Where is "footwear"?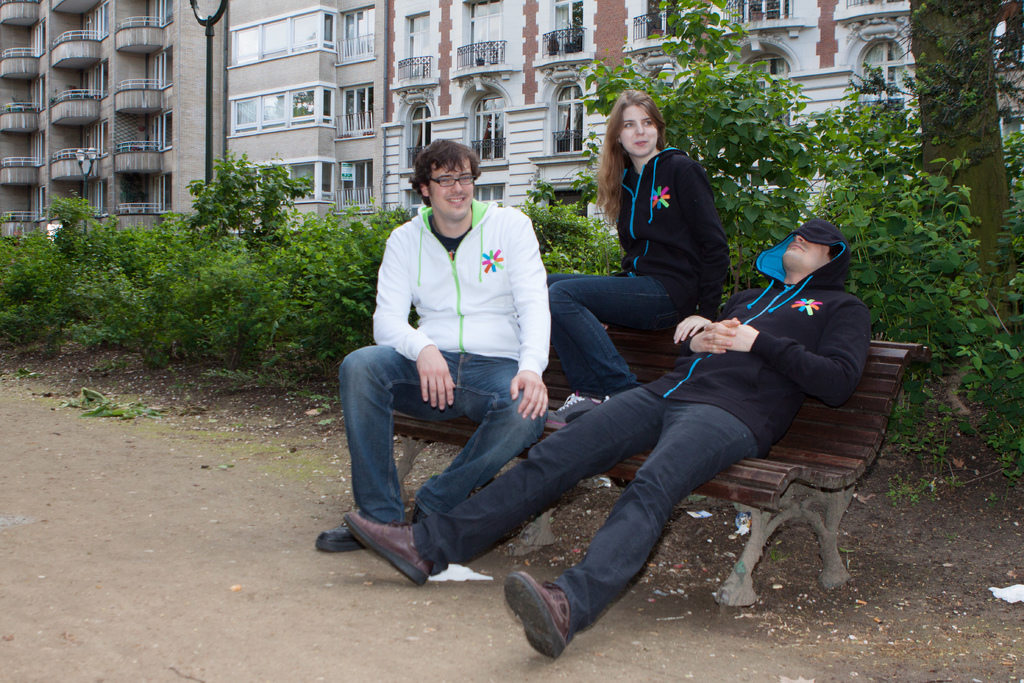
x1=410, y1=505, x2=427, y2=523.
